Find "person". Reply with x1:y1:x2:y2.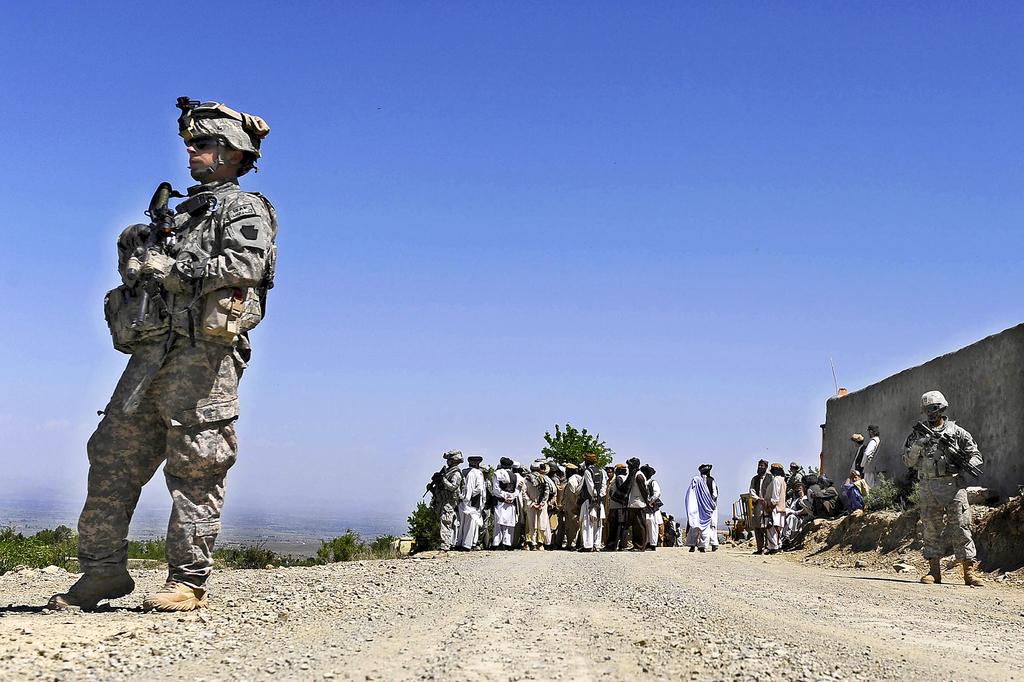
685:464:717:551.
